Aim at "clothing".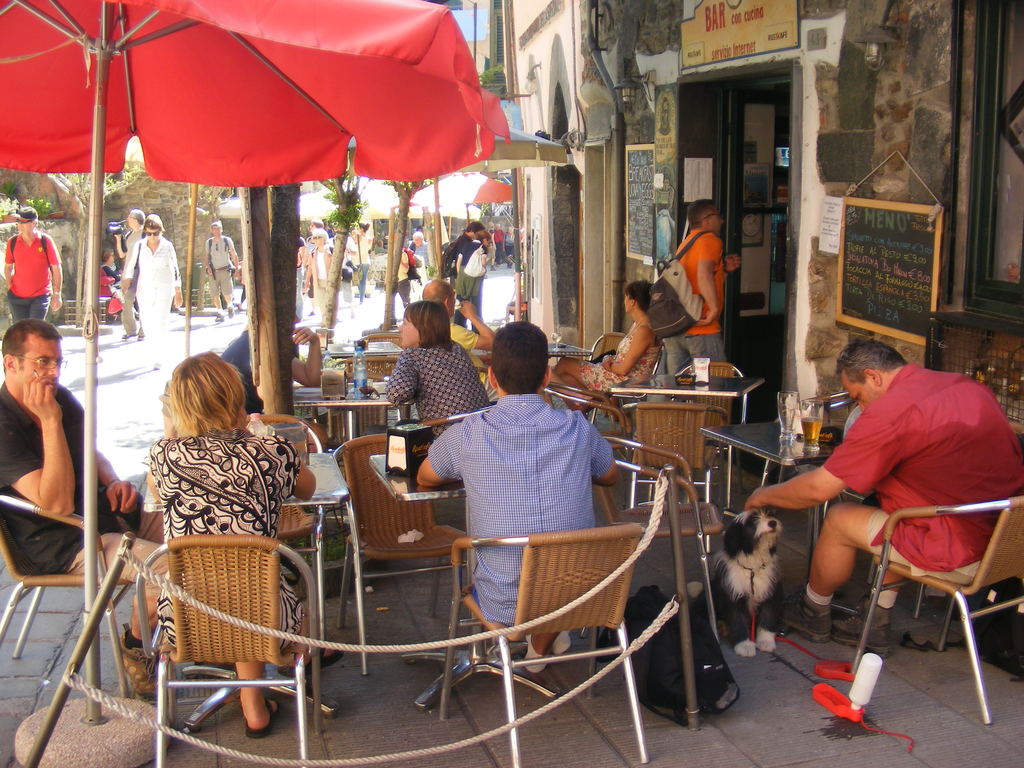
Aimed at 586, 322, 662, 399.
